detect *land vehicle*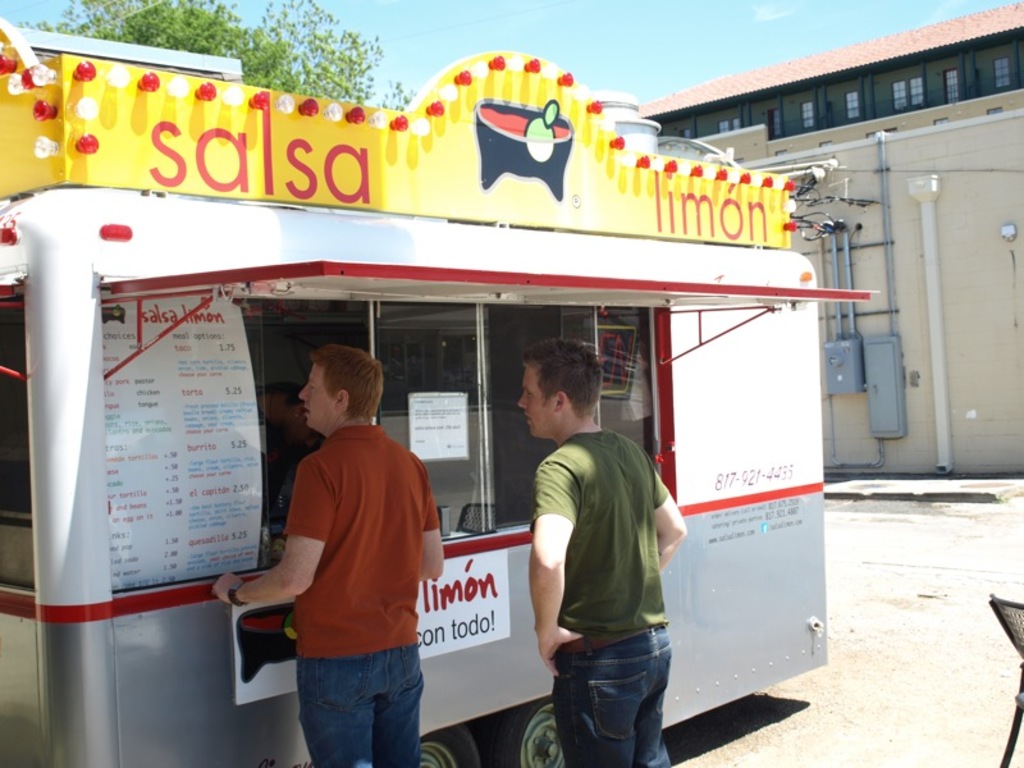
box=[0, 35, 867, 767]
